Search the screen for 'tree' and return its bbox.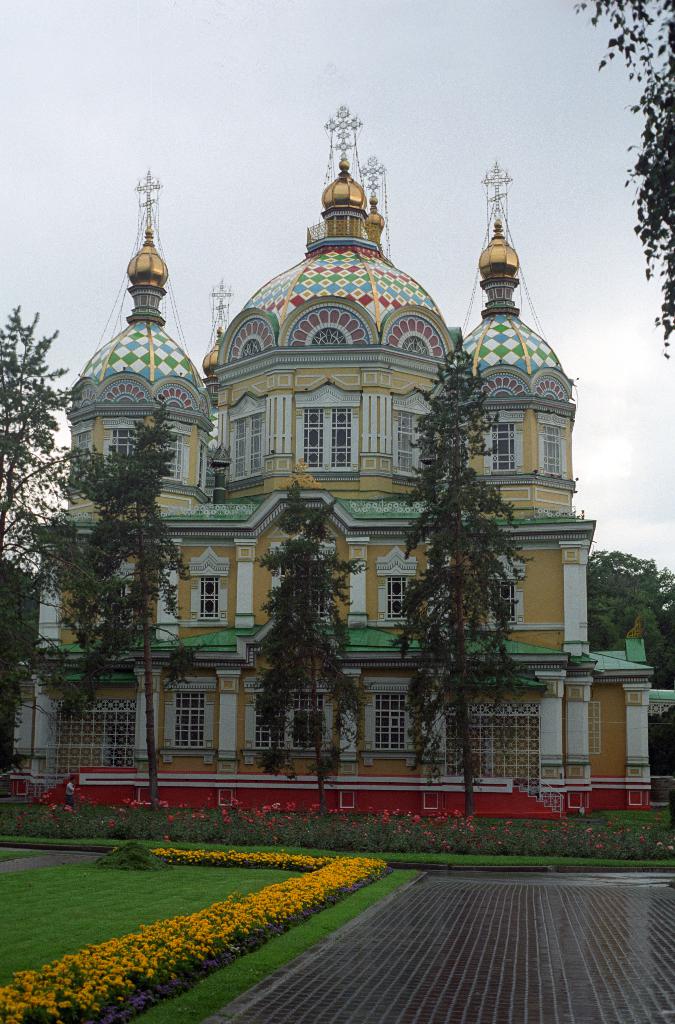
Found: (569, 0, 674, 350).
